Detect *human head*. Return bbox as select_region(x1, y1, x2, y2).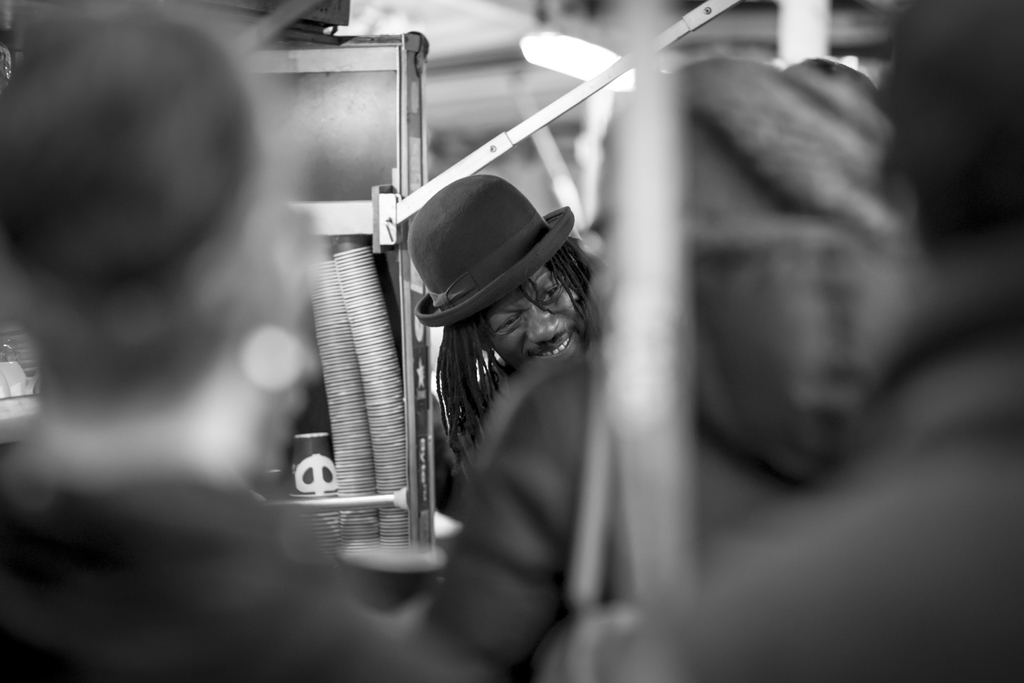
select_region(0, 15, 266, 404).
